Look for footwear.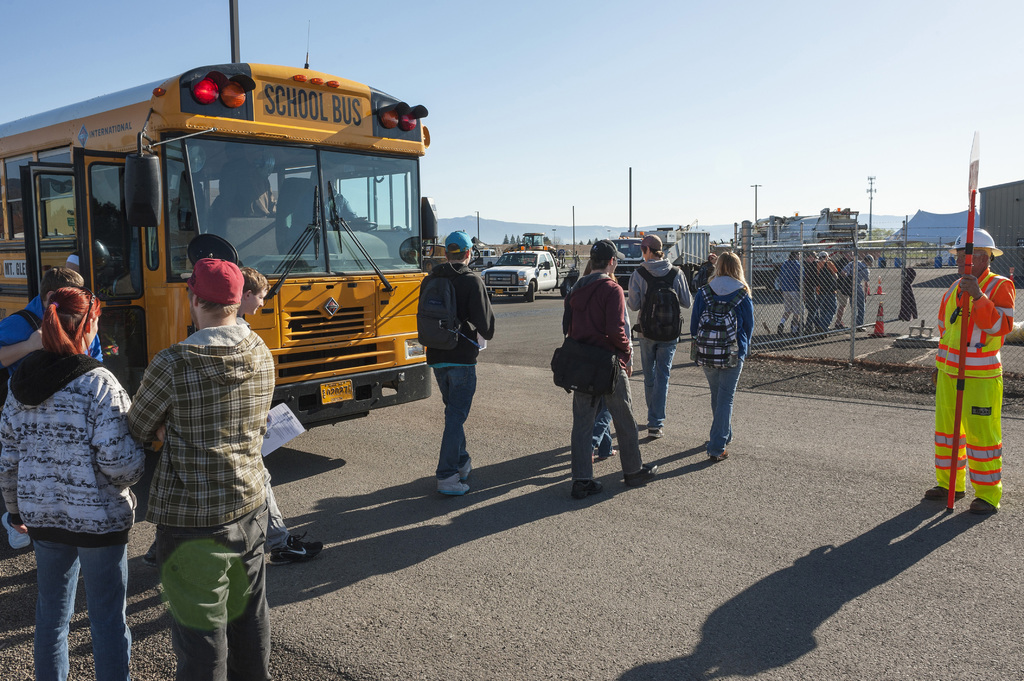
Found: pyautogui.locateOnScreen(571, 481, 602, 502).
